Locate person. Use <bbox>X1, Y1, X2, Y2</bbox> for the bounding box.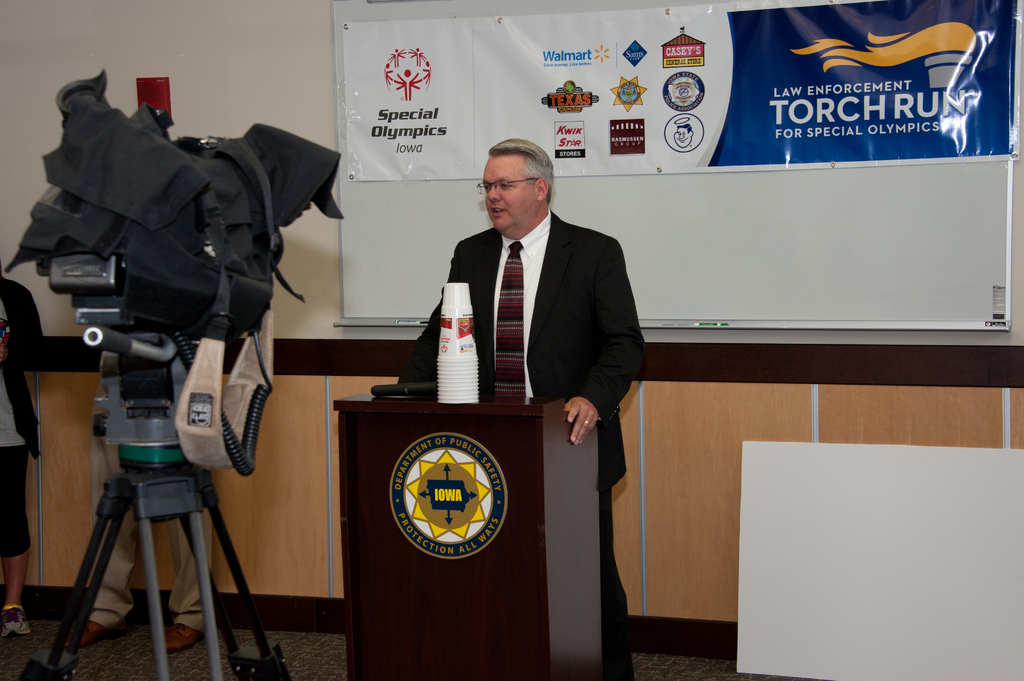
<bbox>66, 380, 214, 655</bbox>.
